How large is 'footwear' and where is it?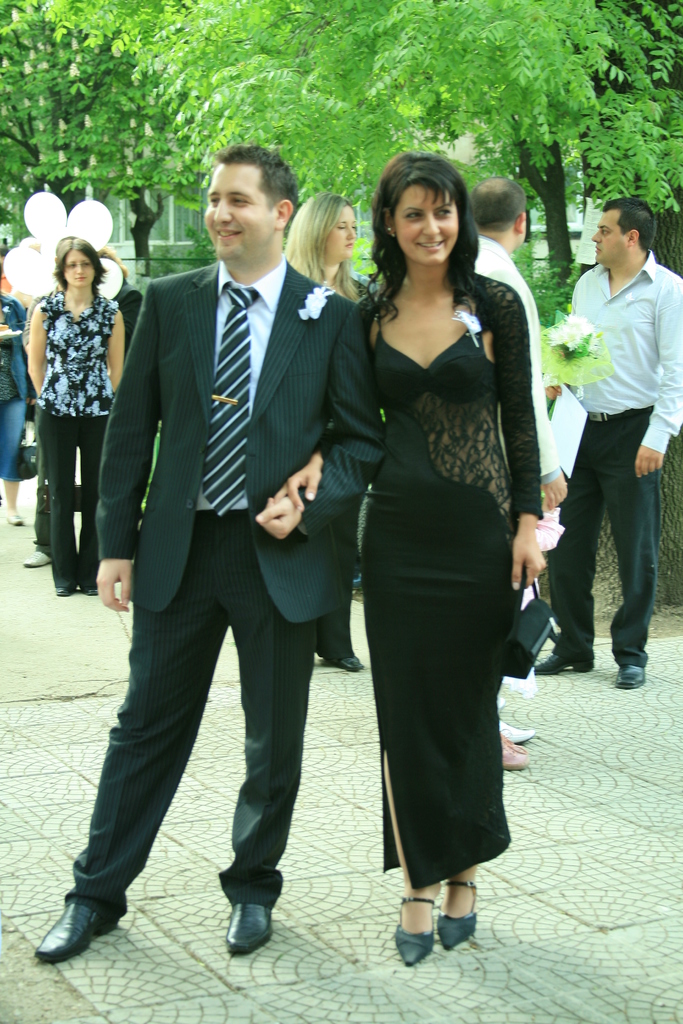
Bounding box: {"x1": 343, "y1": 657, "x2": 363, "y2": 672}.
